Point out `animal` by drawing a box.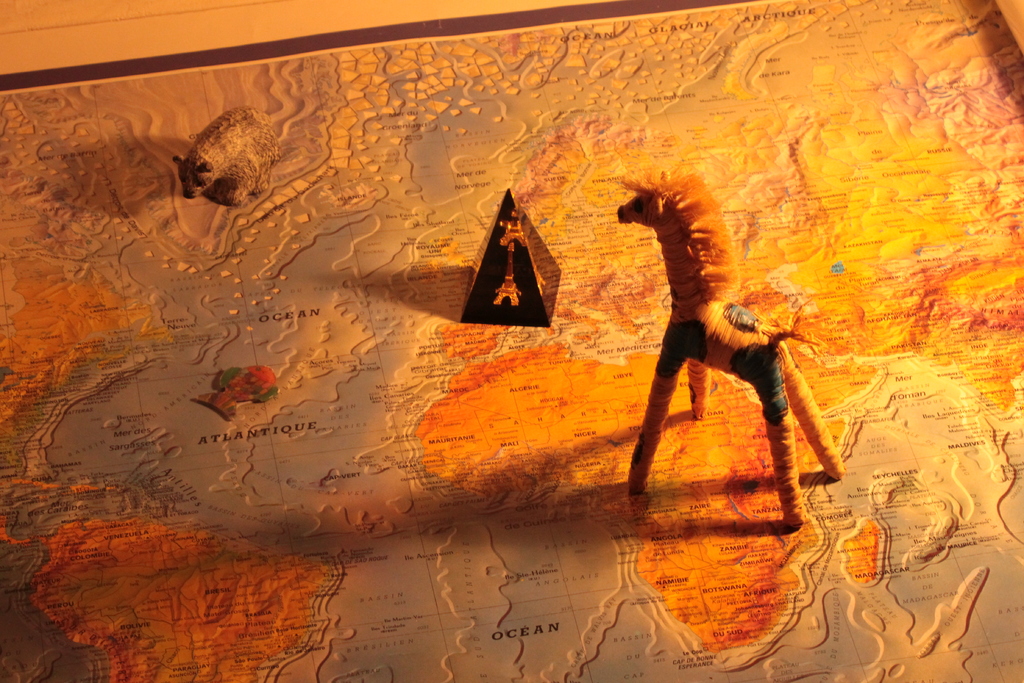
select_region(170, 101, 278, 205).
